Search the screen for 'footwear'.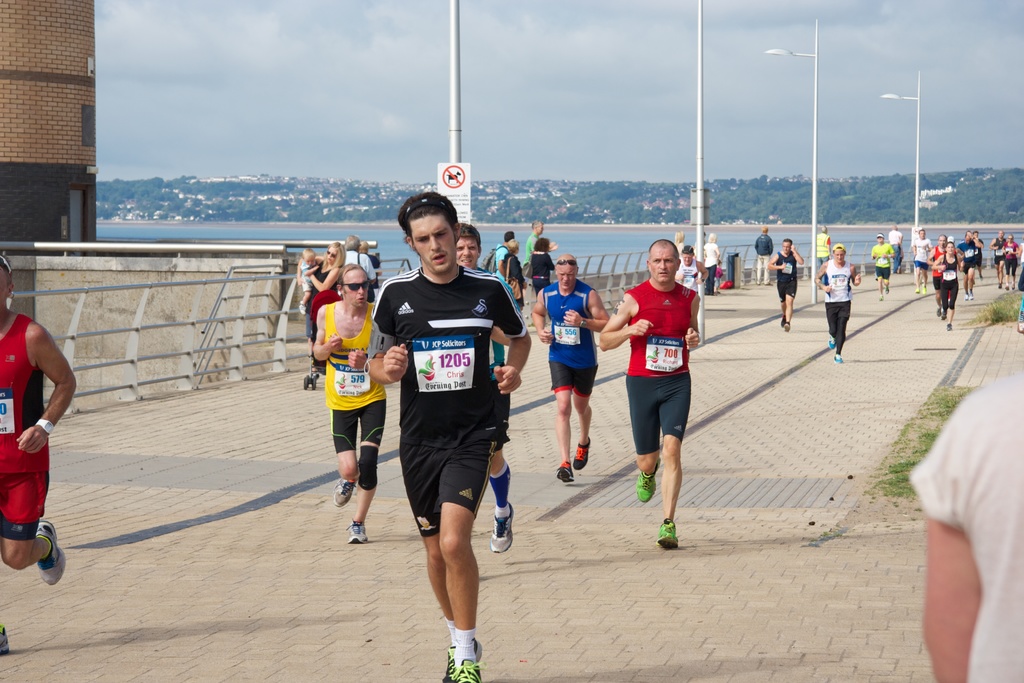
Found at select_region(442, 639, 488, 682).
